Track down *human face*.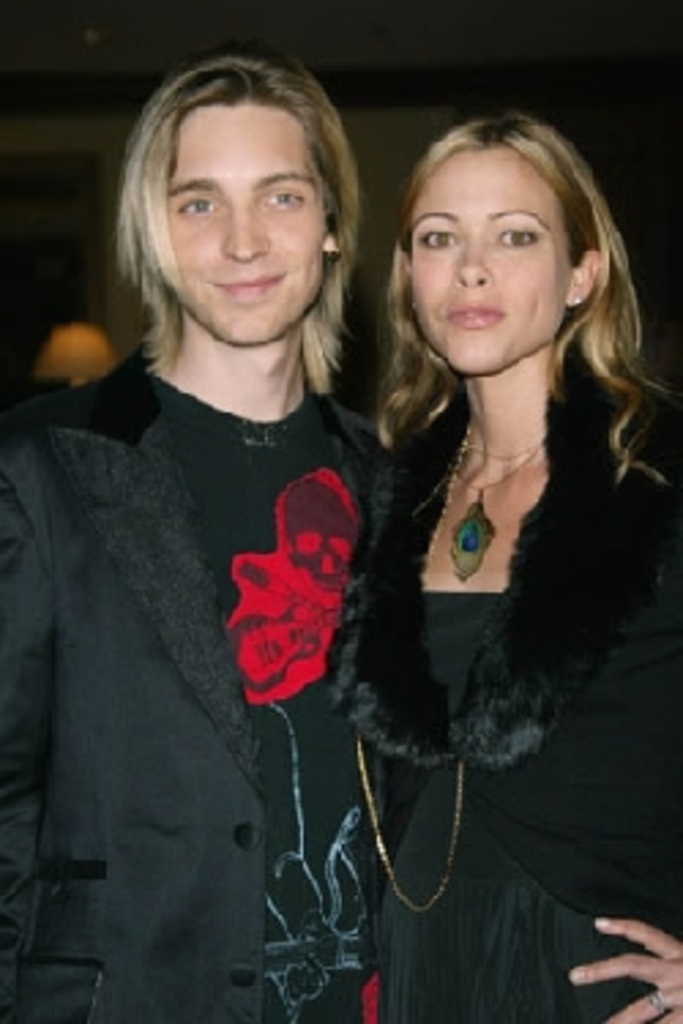
Tracked to <region>402, 145, 579, 377</region>.
